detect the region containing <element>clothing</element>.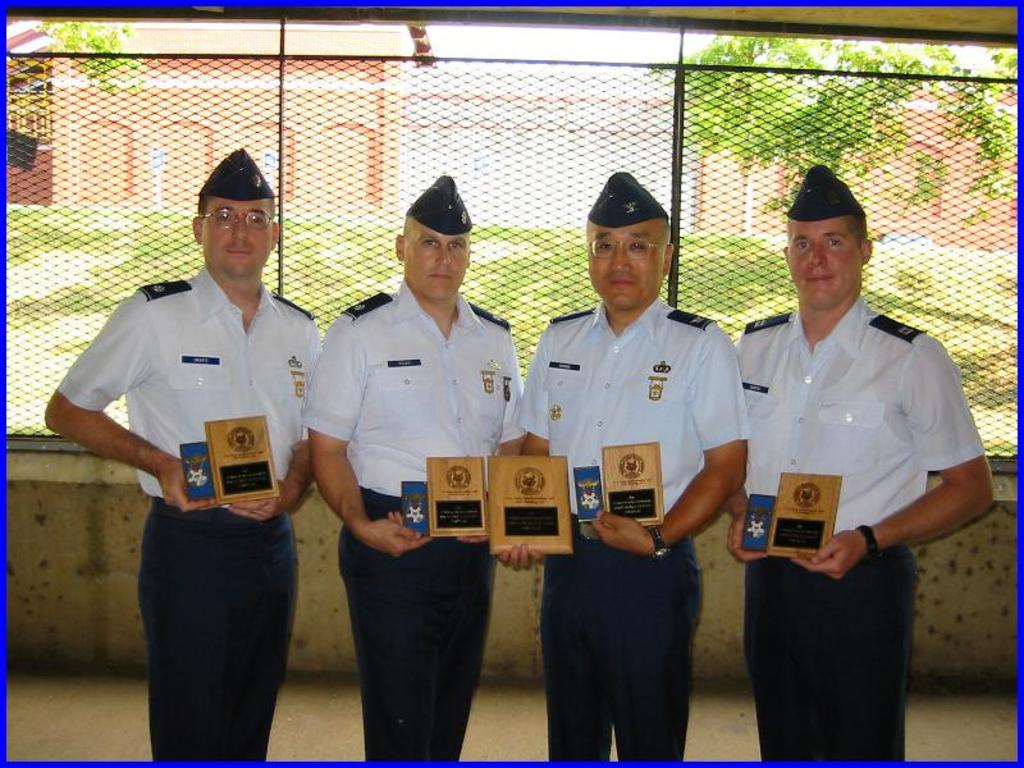
bbox(337, 500, 497, 767).
